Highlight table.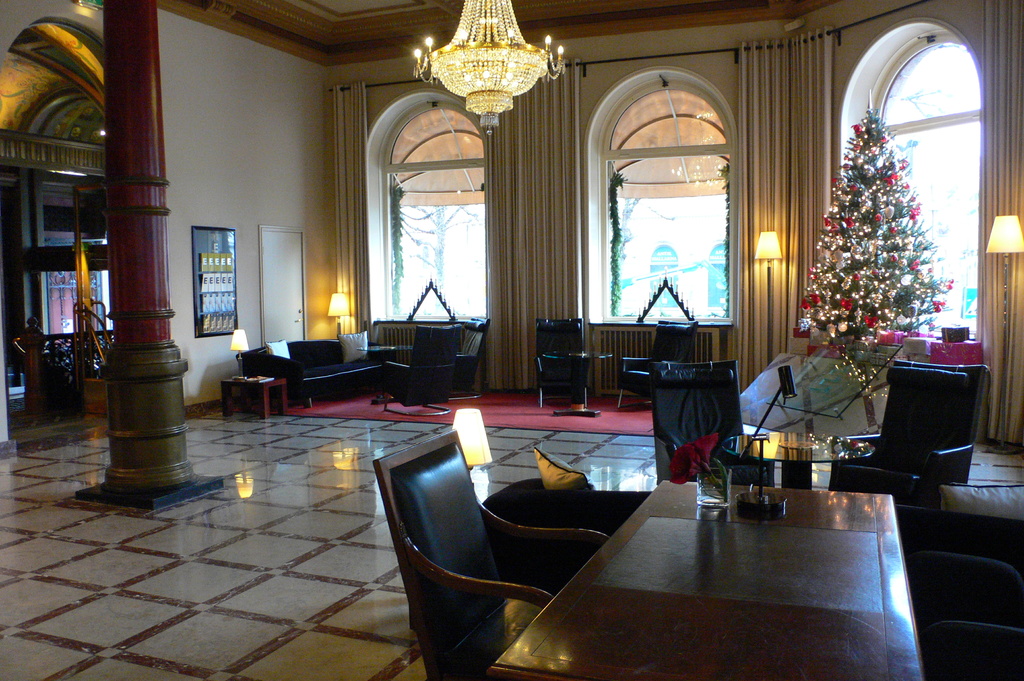
Highlighted region: 490 472 953 668.
